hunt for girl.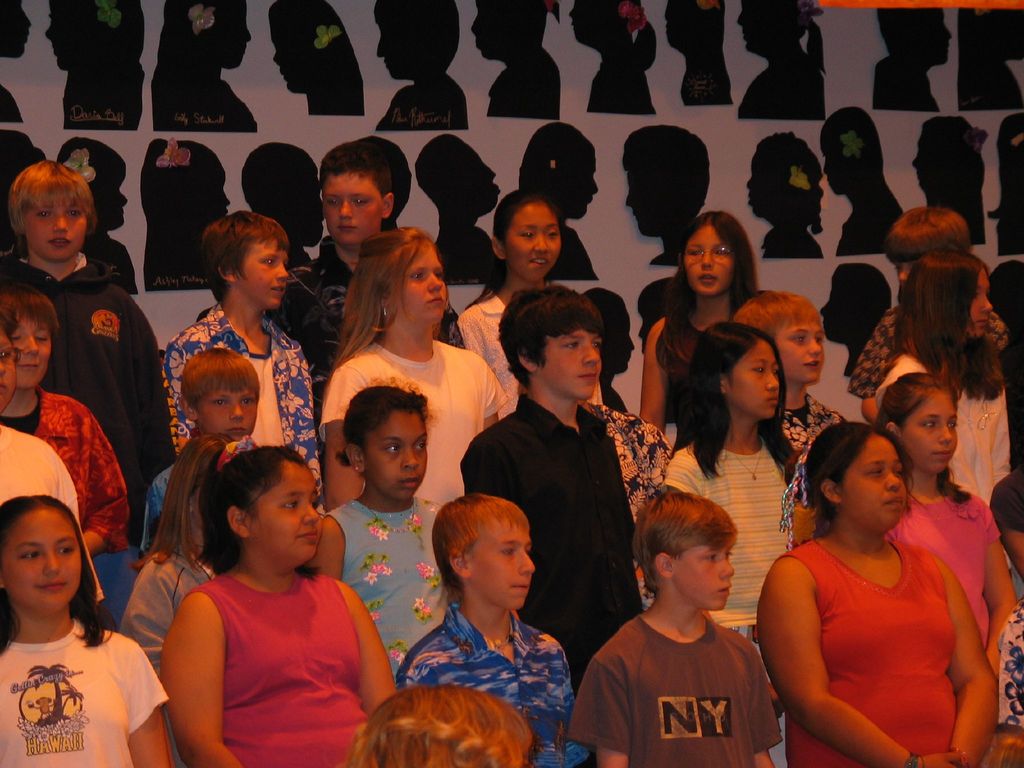
Hunted down at {"left": 639, "top": 209, "right": 750, "bottom": 437}.
